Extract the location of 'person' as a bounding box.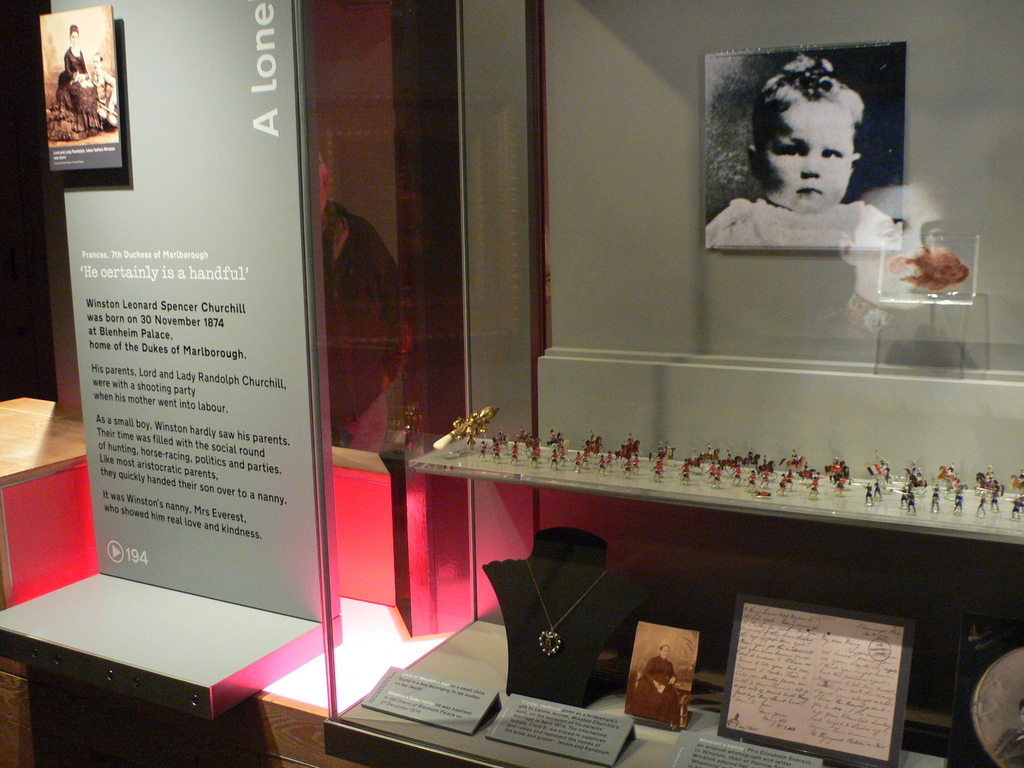
48,23,100,141.
